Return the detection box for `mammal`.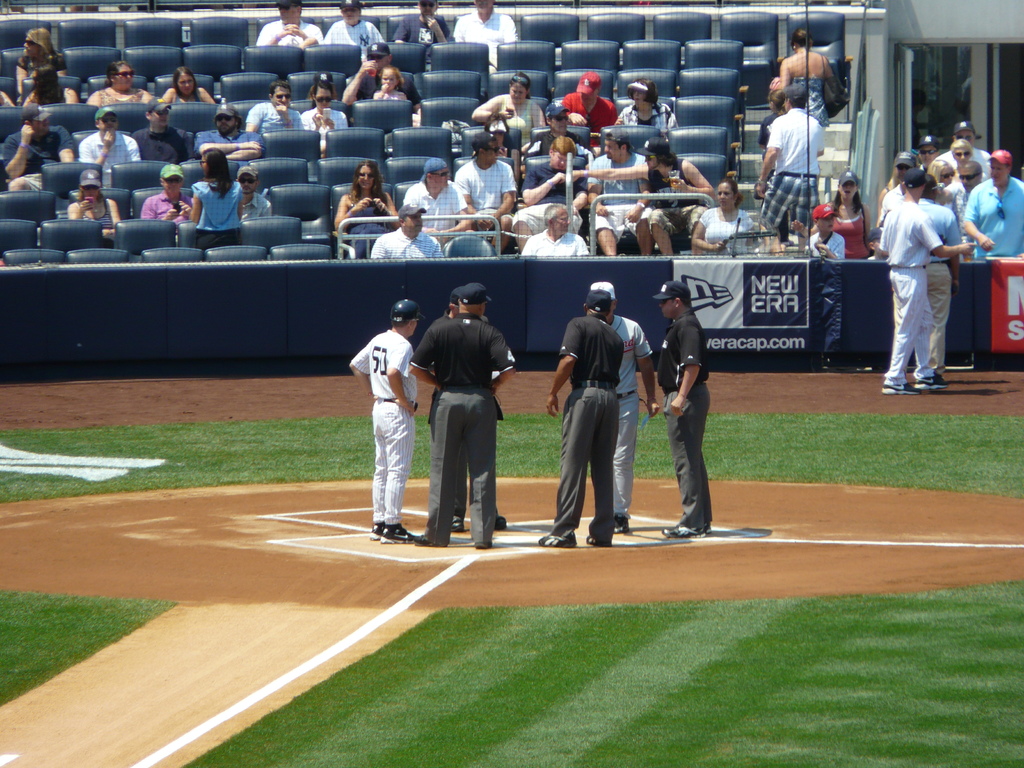
l=475, t=70, r=549, b=140.
